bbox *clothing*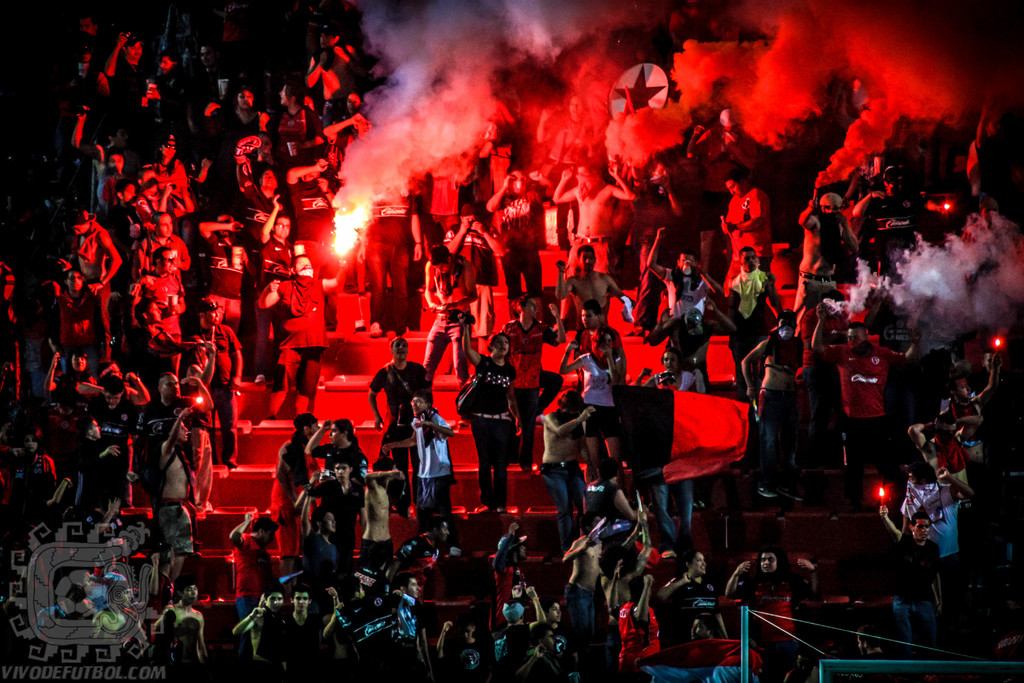
locate(582, 478, 623, 528)
